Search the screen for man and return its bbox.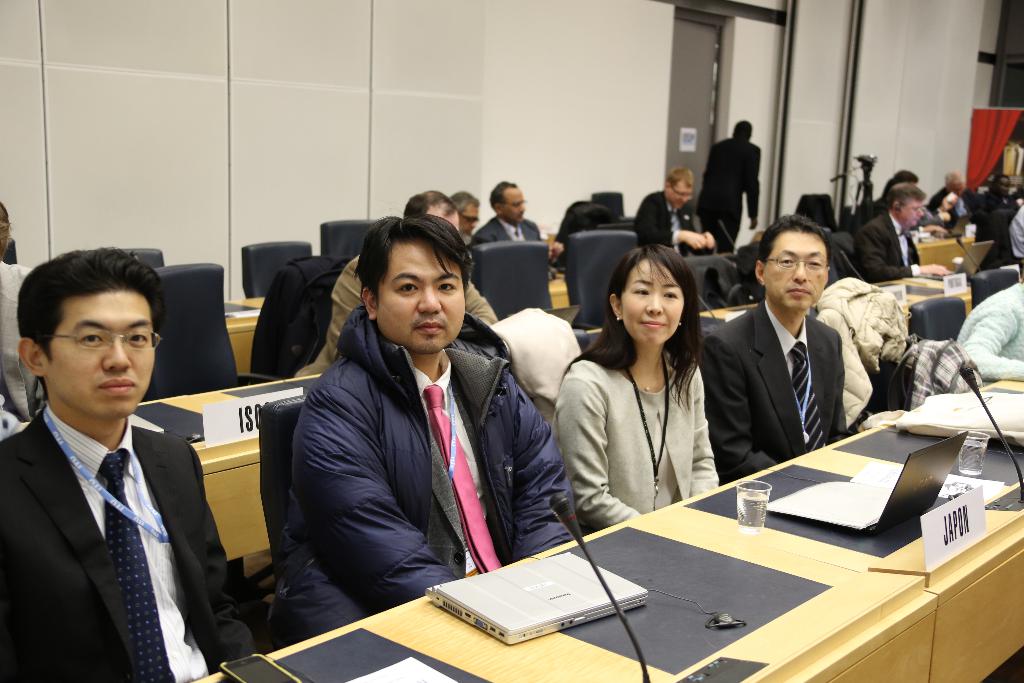
Found: bbox=[453, 190, 481, 245].
